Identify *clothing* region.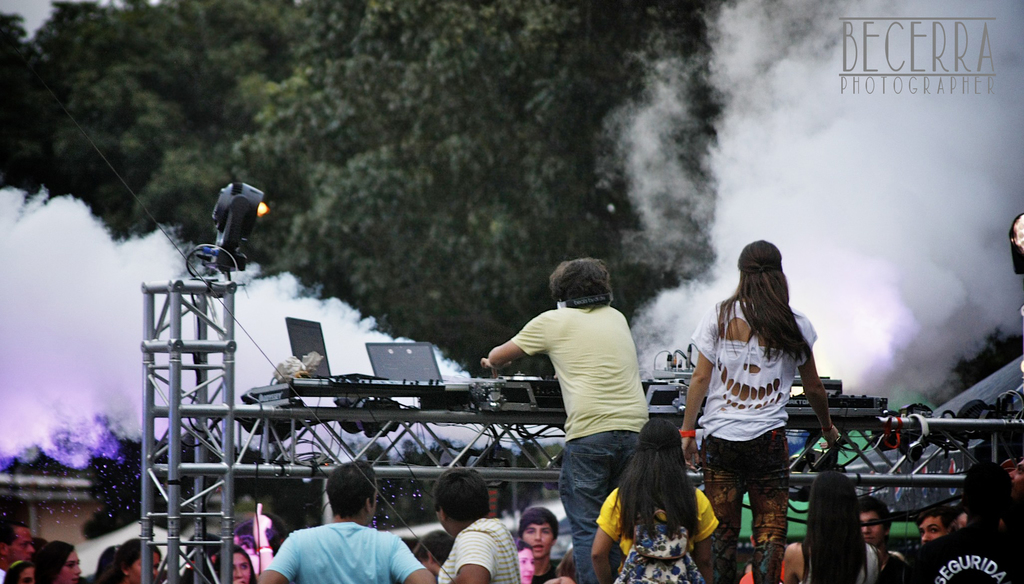
Region: locate(273, 521, 430, 583).
